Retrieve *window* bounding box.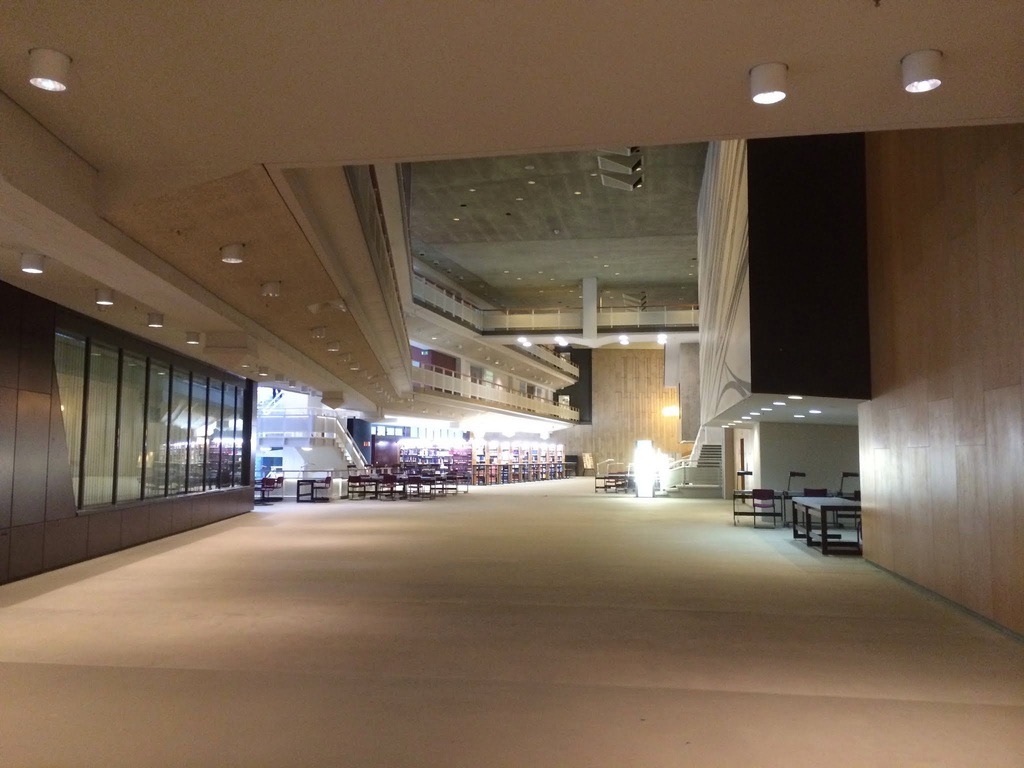
Bounding box: <box>204,373,225,491</box>.
